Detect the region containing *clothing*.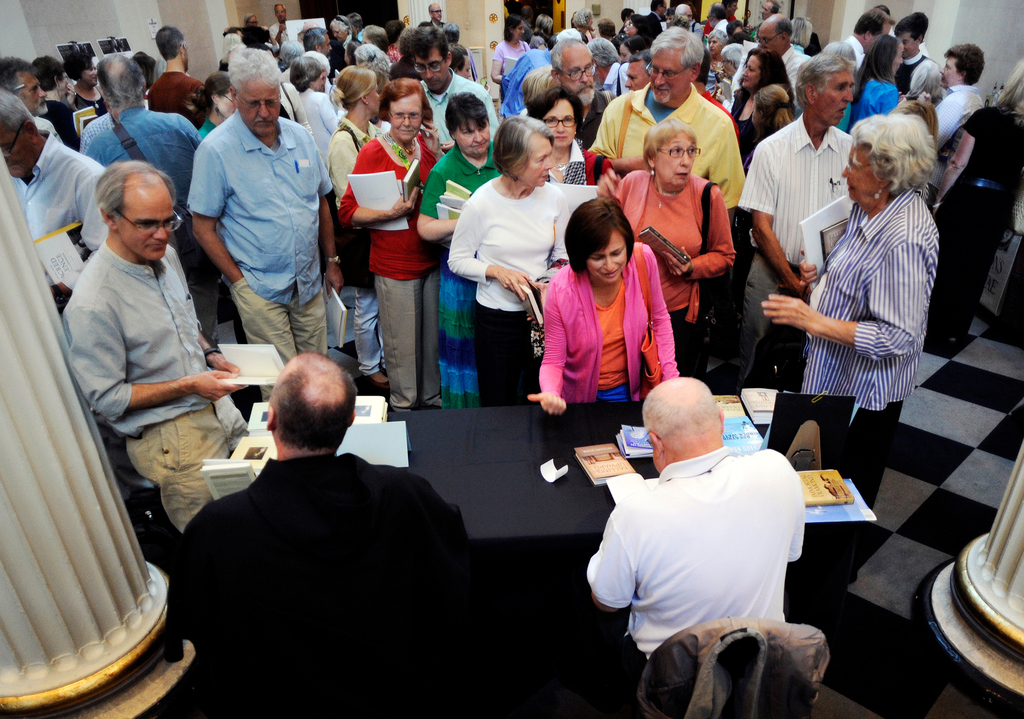
<box>269,21,291,51</box>.
